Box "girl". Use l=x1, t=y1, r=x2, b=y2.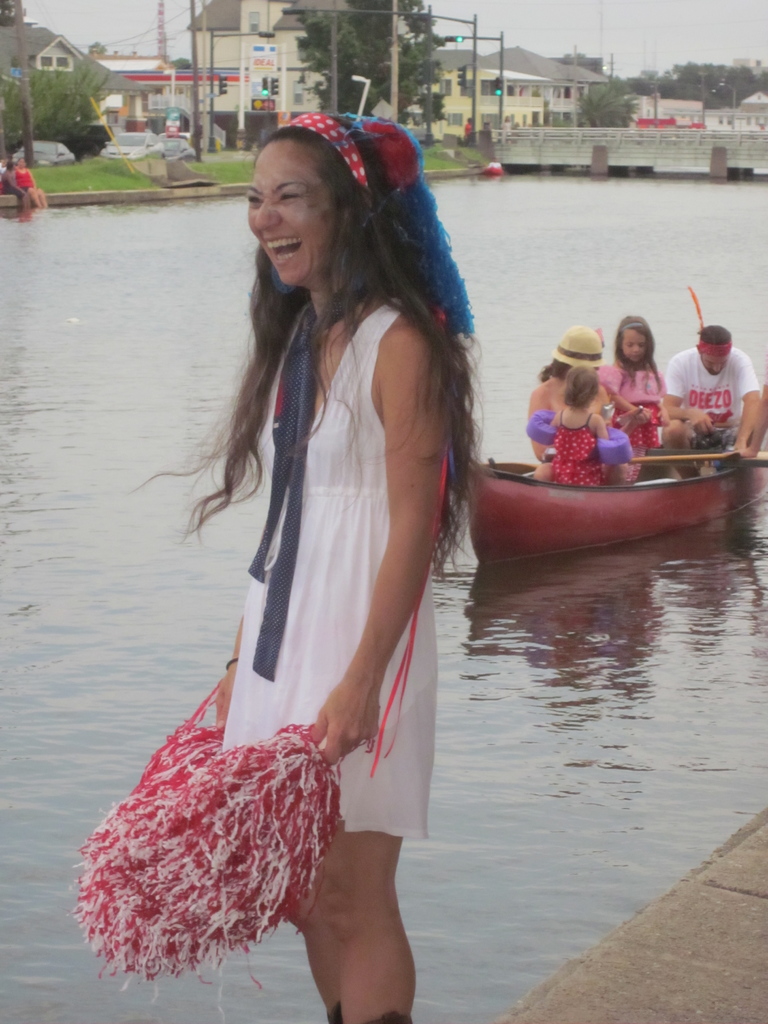
l=603, t=310, r=669, b=473.
